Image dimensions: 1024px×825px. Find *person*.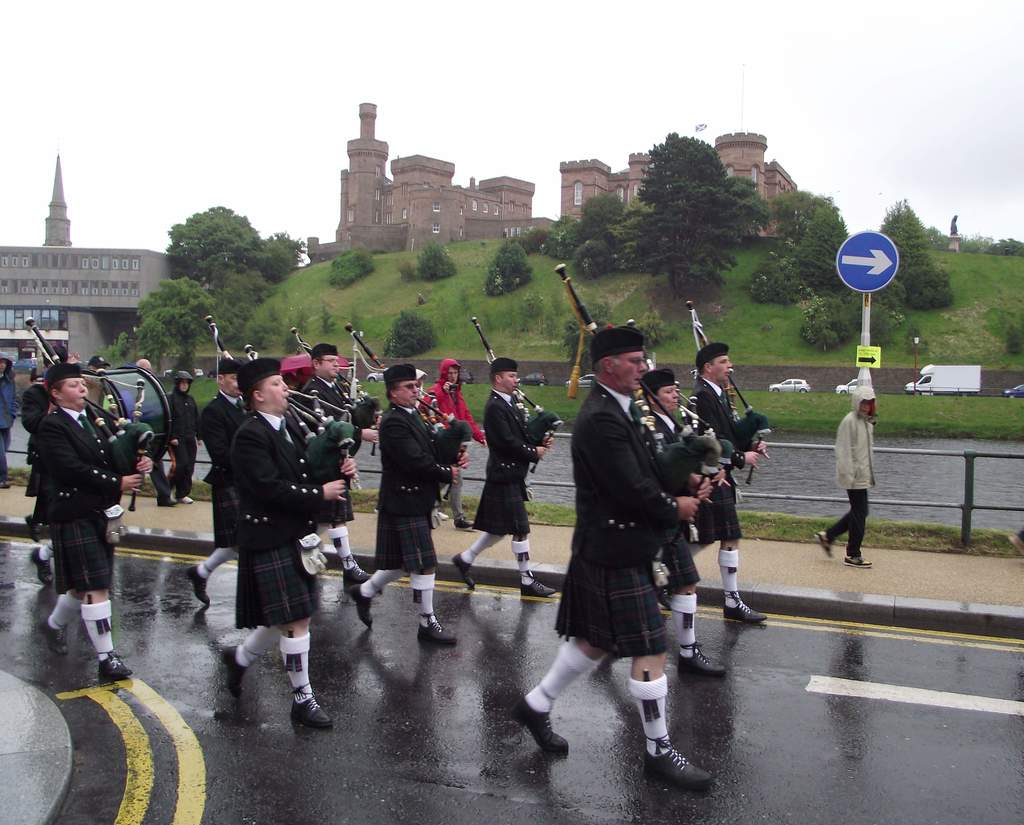
crop(812, 386, 874, 567).
